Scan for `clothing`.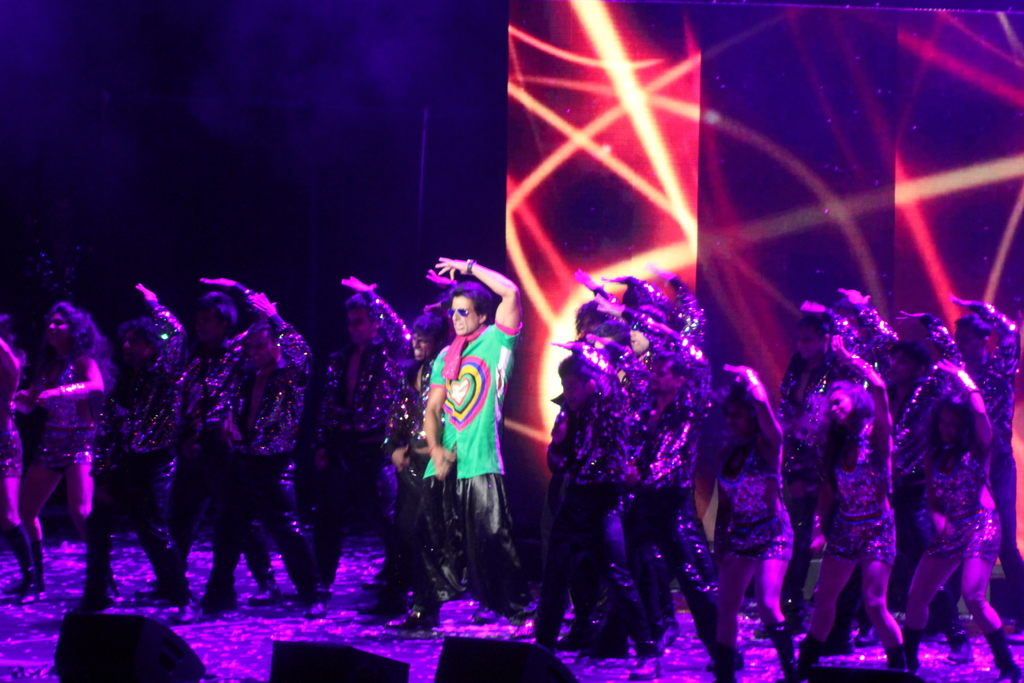
Scan result: 83,299,197,607.
